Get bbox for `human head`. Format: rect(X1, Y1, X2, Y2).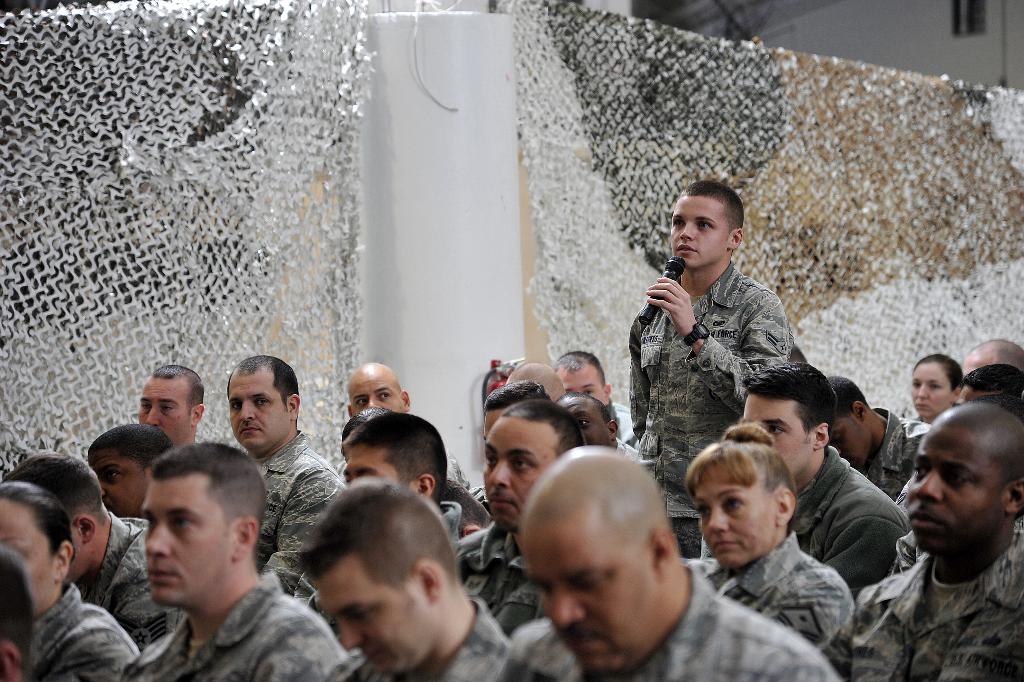
rect(482, 397, 587, 531).
